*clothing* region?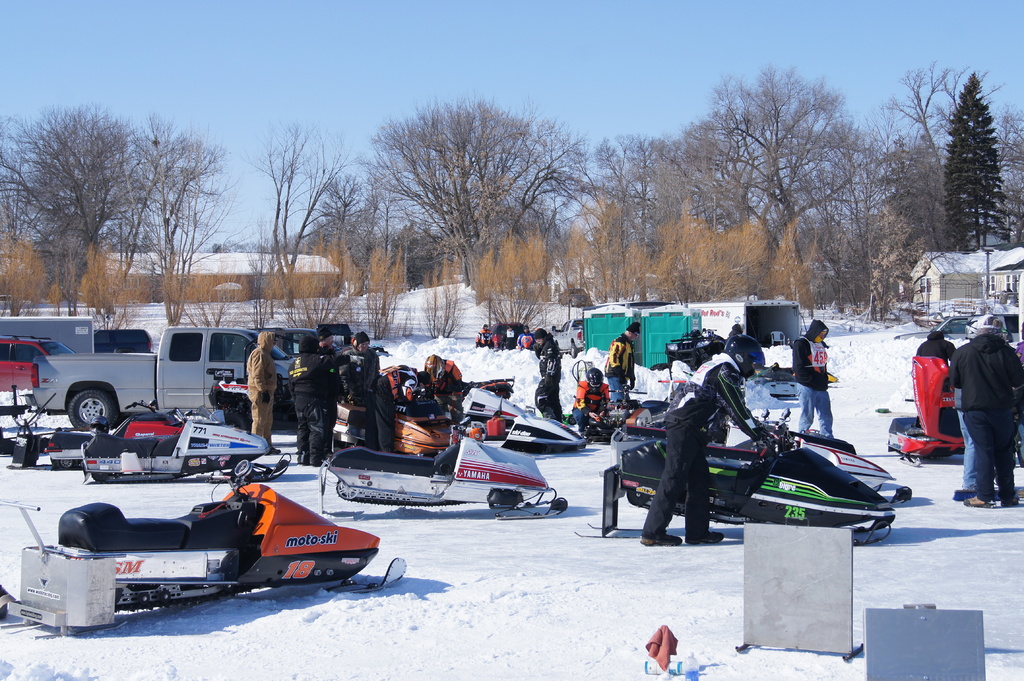
[341, 328, 378, 404]
